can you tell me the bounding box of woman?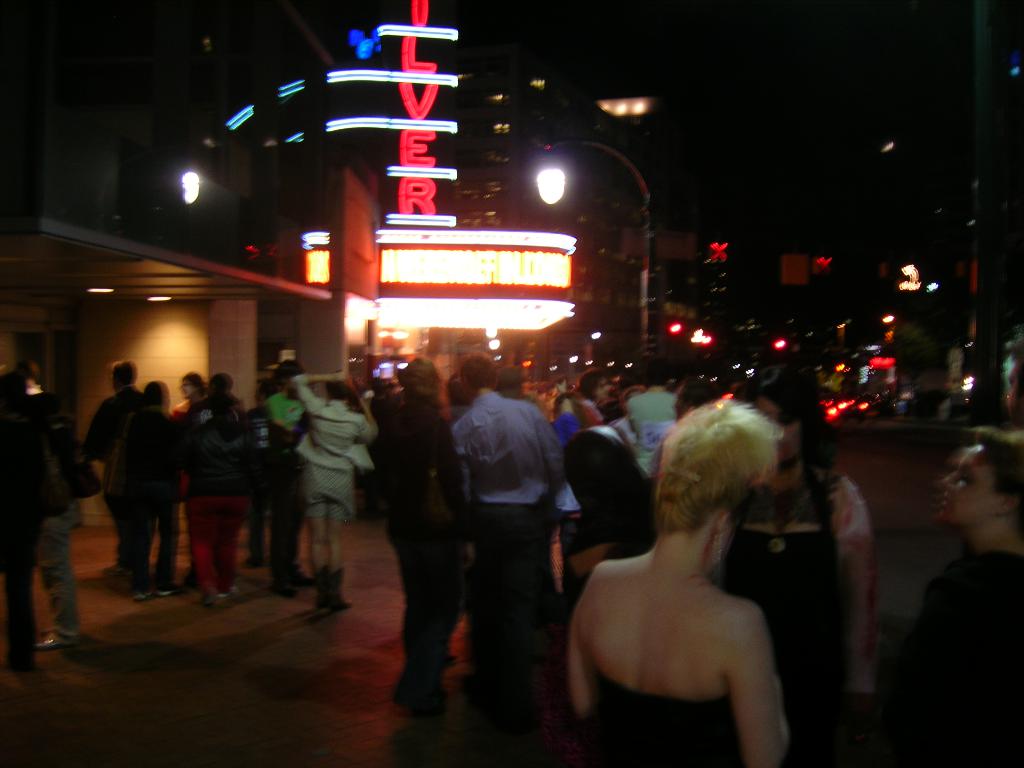
892,417,1023,766.
